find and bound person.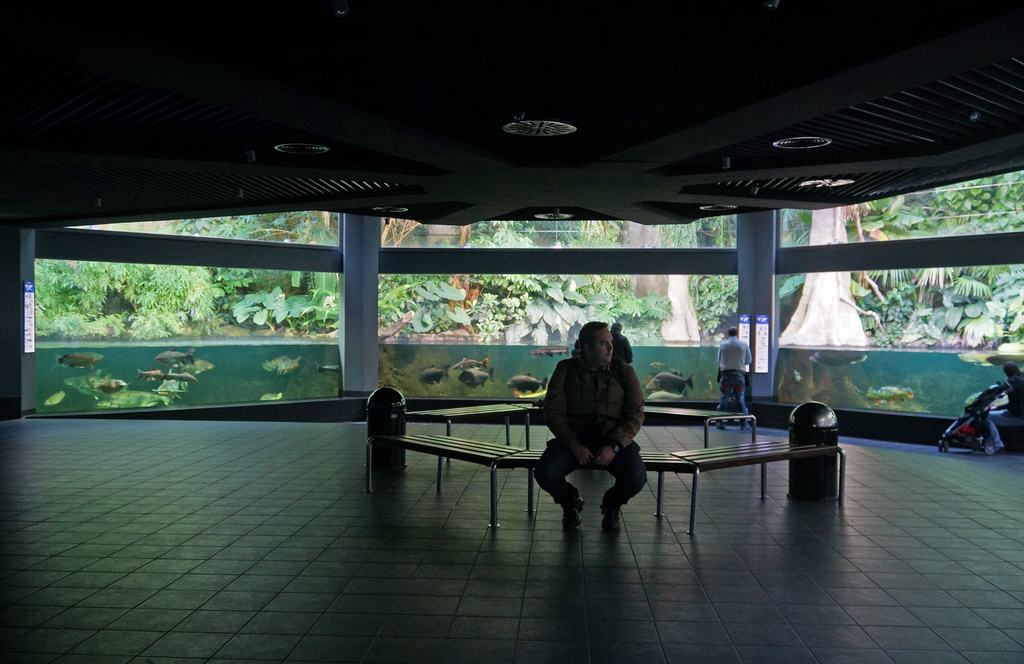
Bound: locate(987, 362, 1023, 451).
